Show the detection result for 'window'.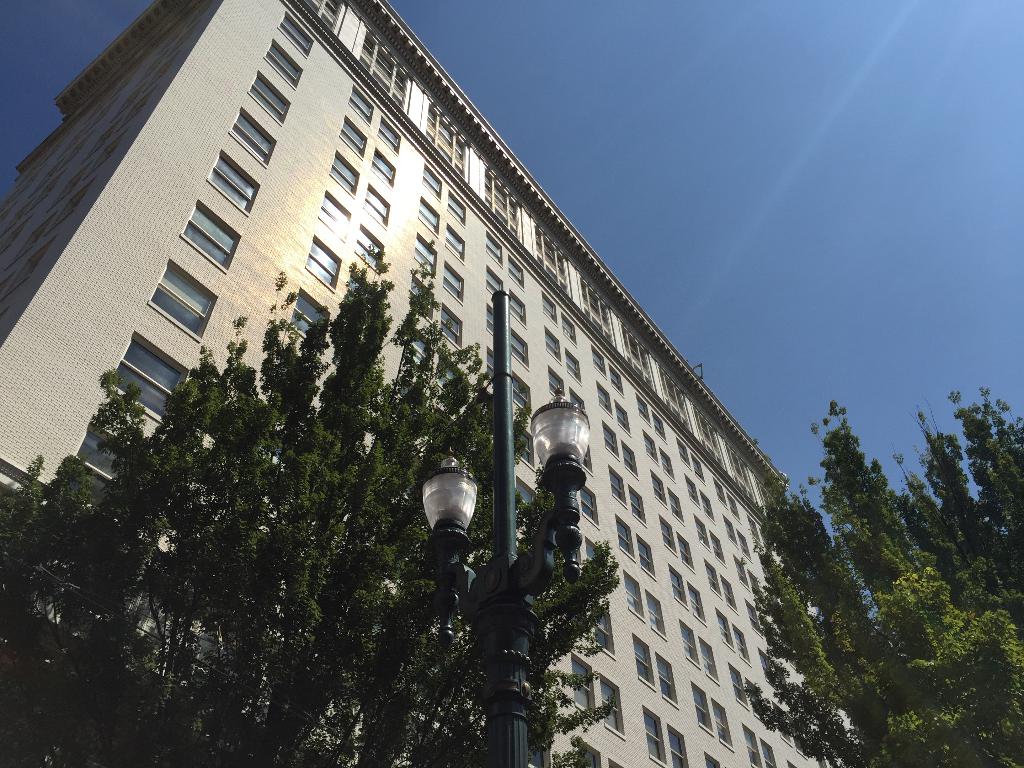
(559,658,600,716).
